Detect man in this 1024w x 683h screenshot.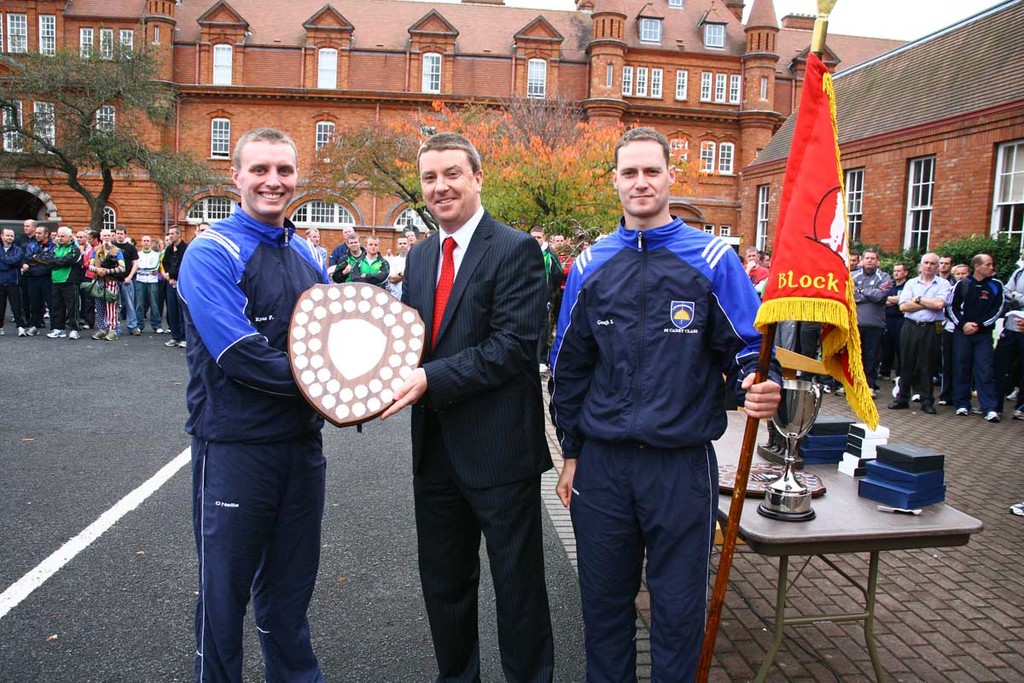
Detection: <bbox>381, 129, 551, 682</bbox>.
